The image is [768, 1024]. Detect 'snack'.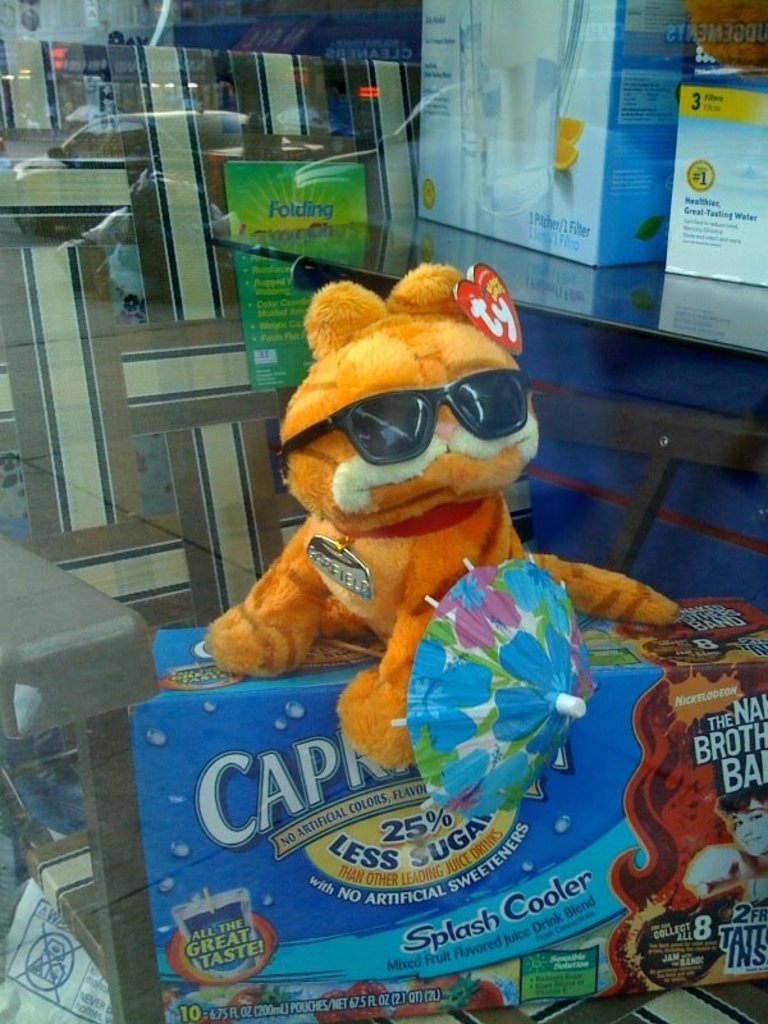
Detection: locate(339, 678, 428, 782).
